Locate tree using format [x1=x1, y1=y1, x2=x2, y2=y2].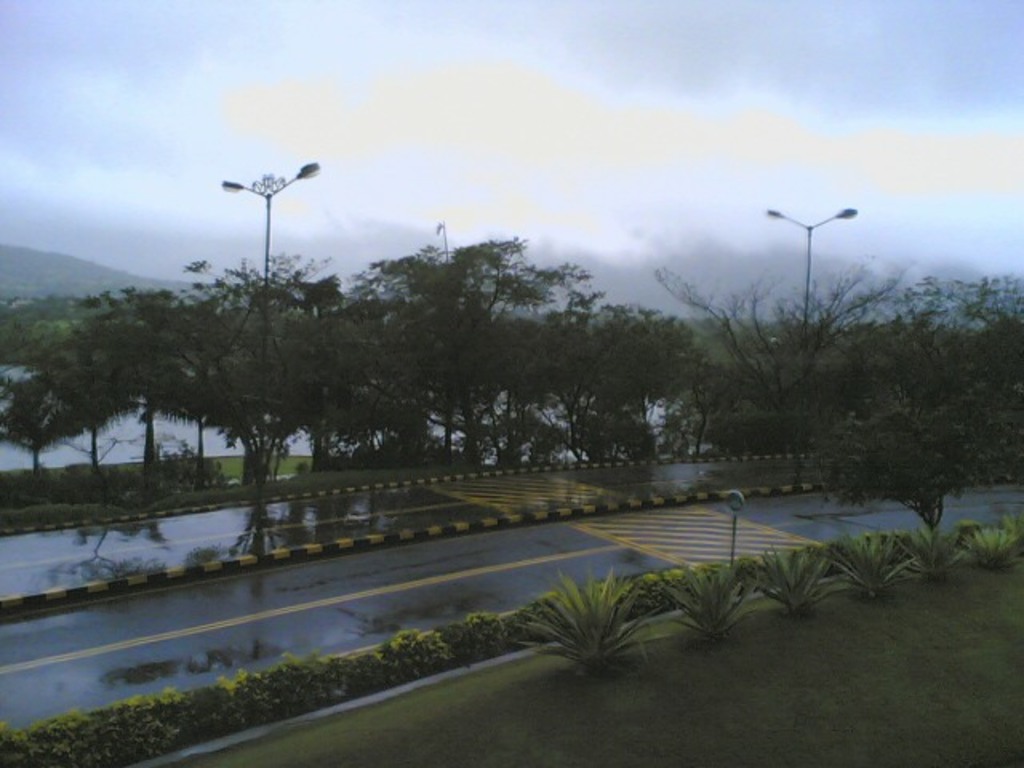
[x1=894, y1=526, x2=981, y2=602].
